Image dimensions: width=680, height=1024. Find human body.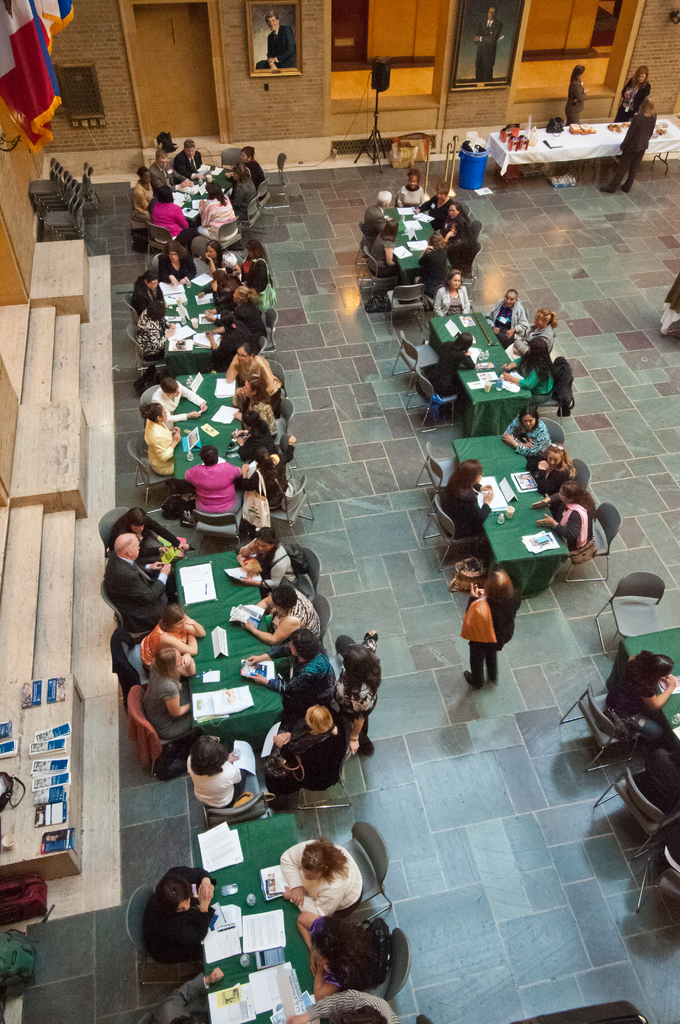
x1=207, y1=310, x2=254, y2=371.
